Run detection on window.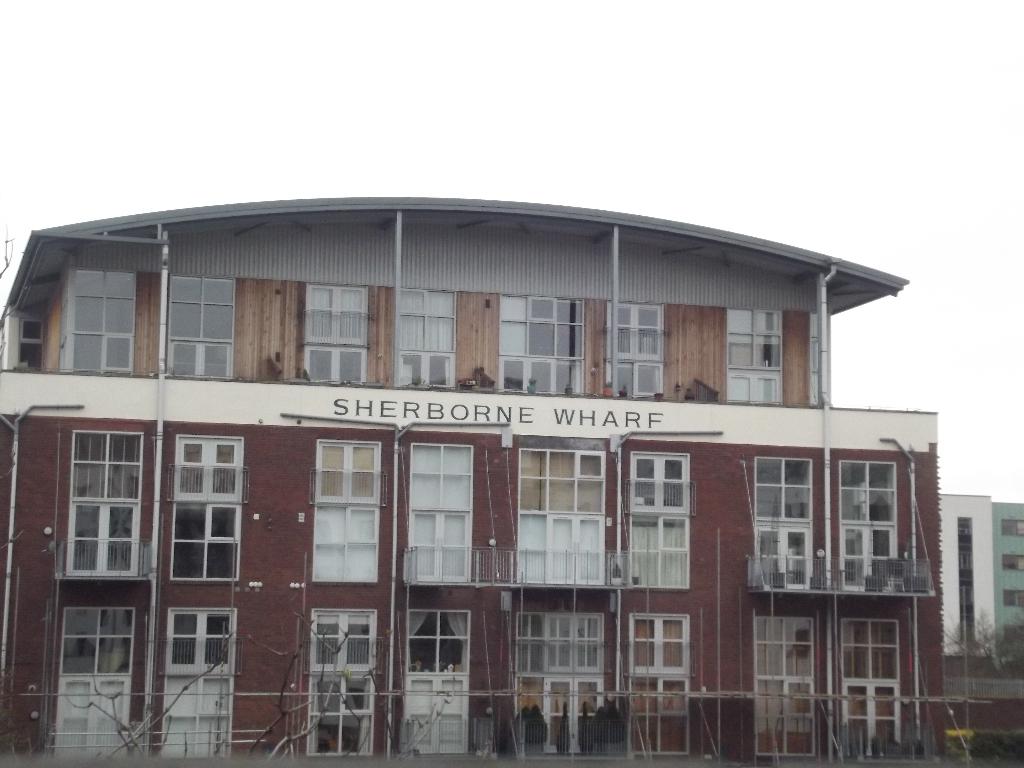
Result: select_region(751, 458, 814, 589).
